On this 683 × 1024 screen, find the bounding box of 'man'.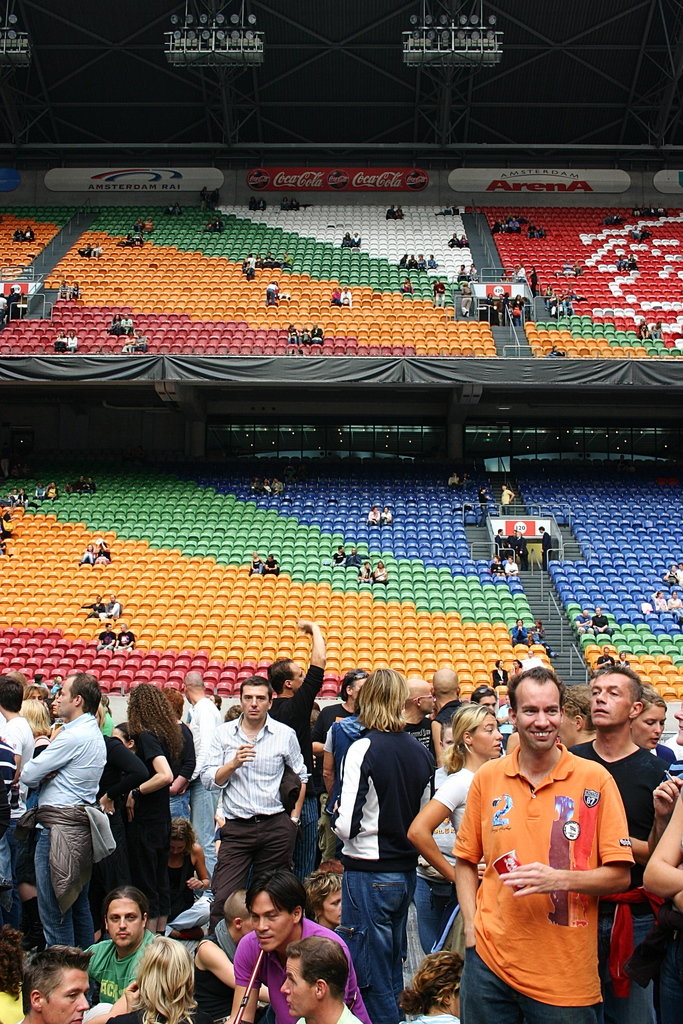
Bounding box: [75, 241, 93, 255].
